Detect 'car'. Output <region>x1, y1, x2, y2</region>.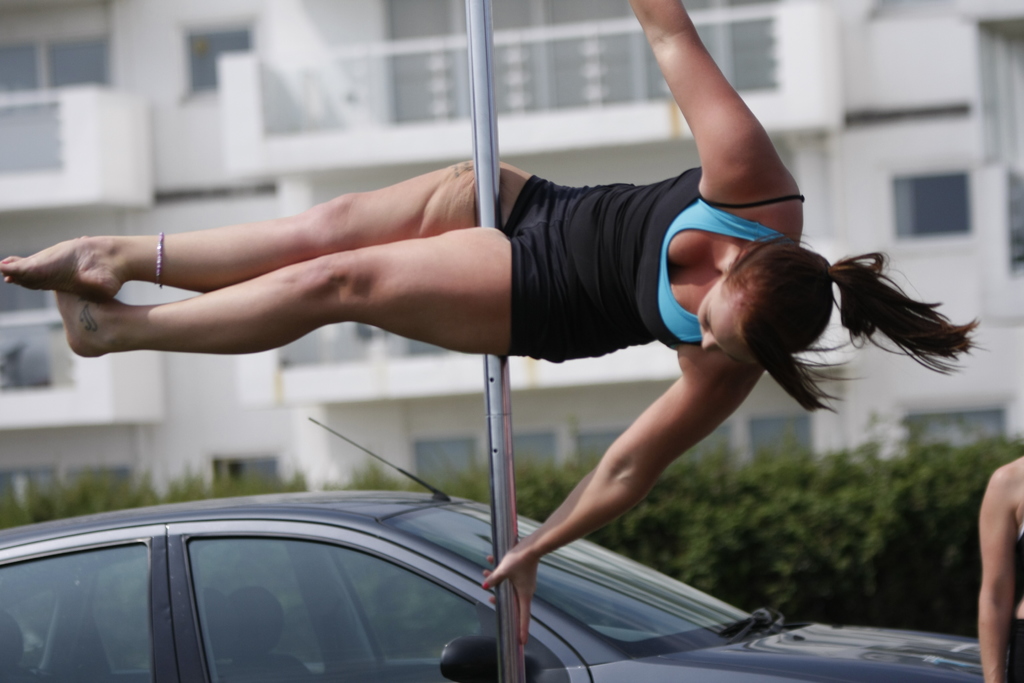
<region>0, 416, 1022, 682</region>.
